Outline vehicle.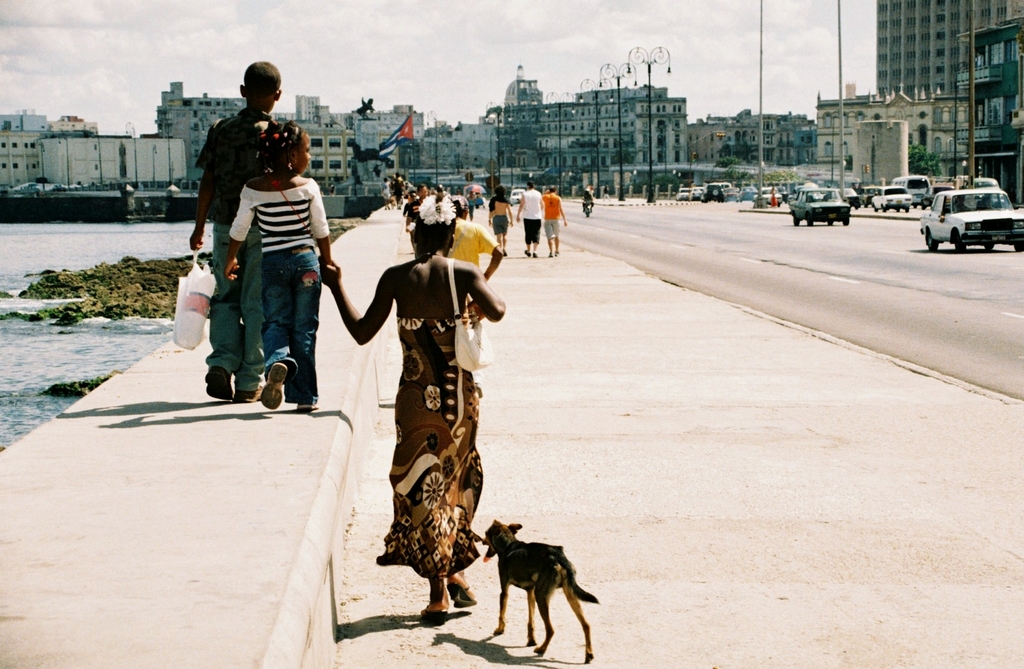
Outline: 676/185/693/201.
